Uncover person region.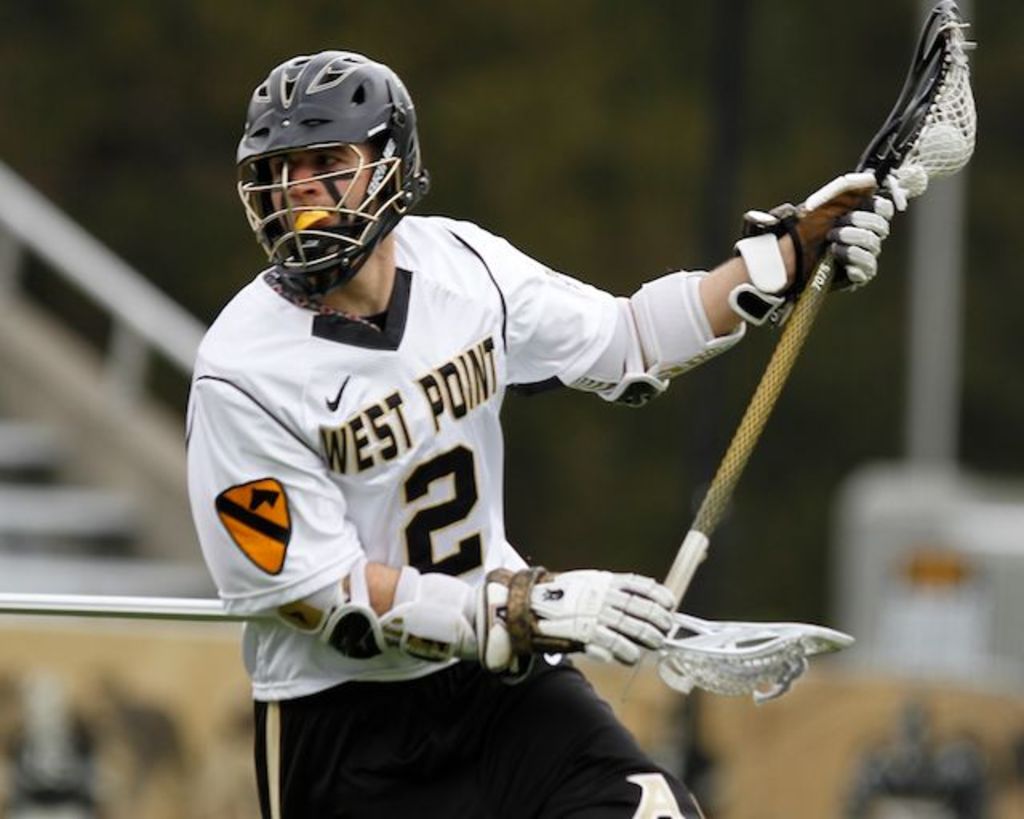
Uncovered: crop(235, 43, 832, 793).
